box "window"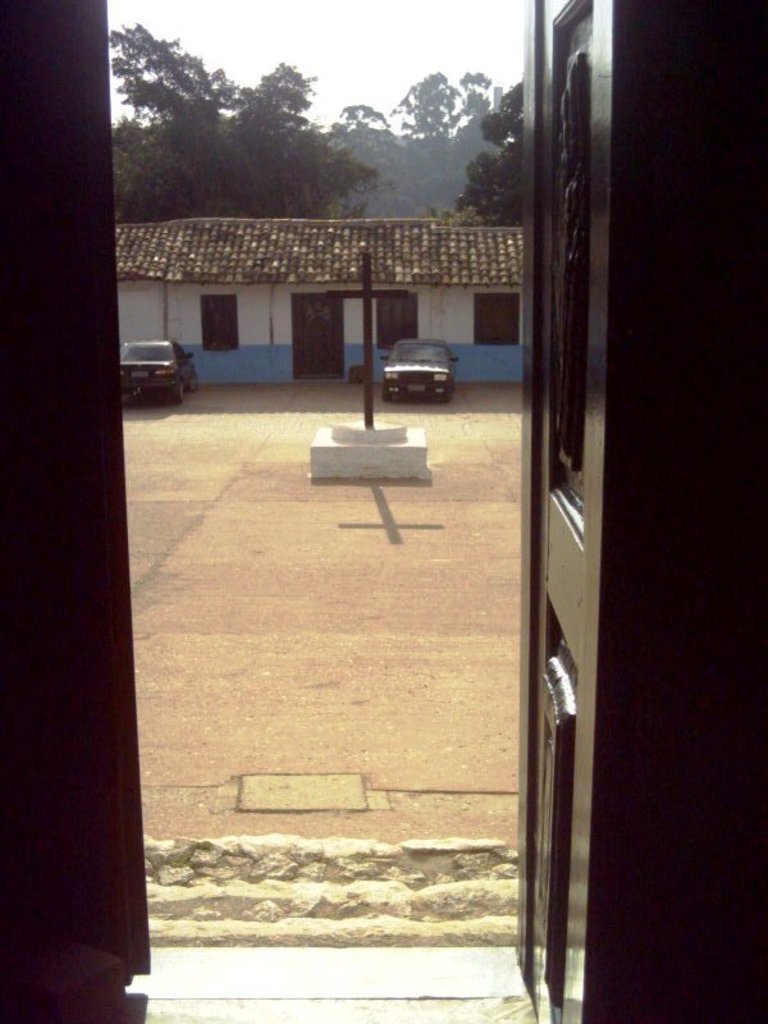
bbox=[374, 288, 420, 348]
